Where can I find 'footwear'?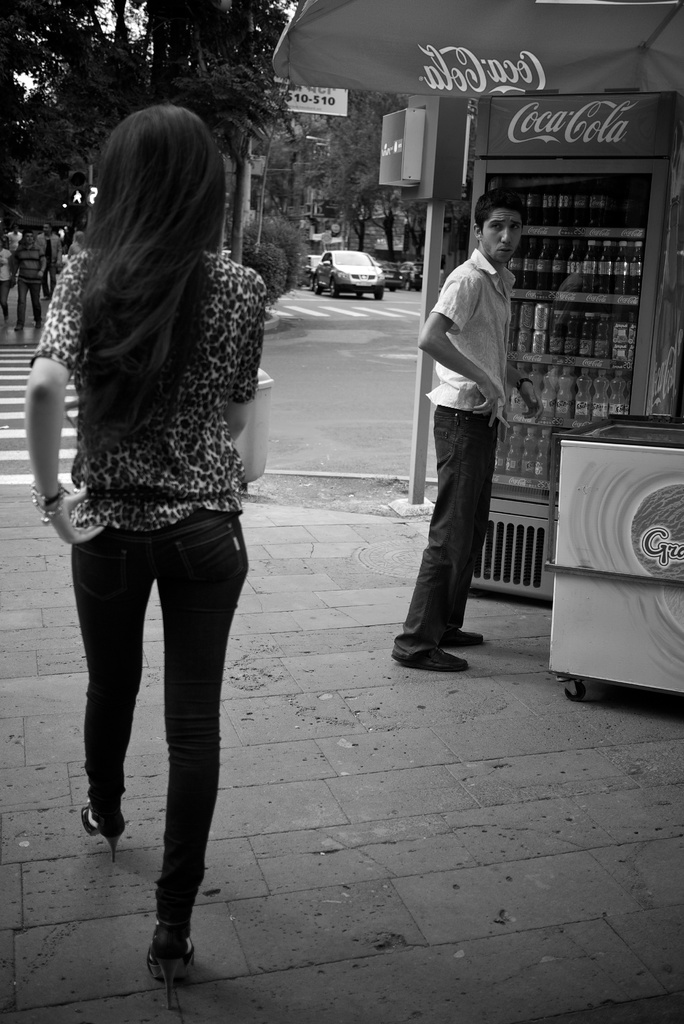
You can find it at rect(402, 648, 475, 675).
